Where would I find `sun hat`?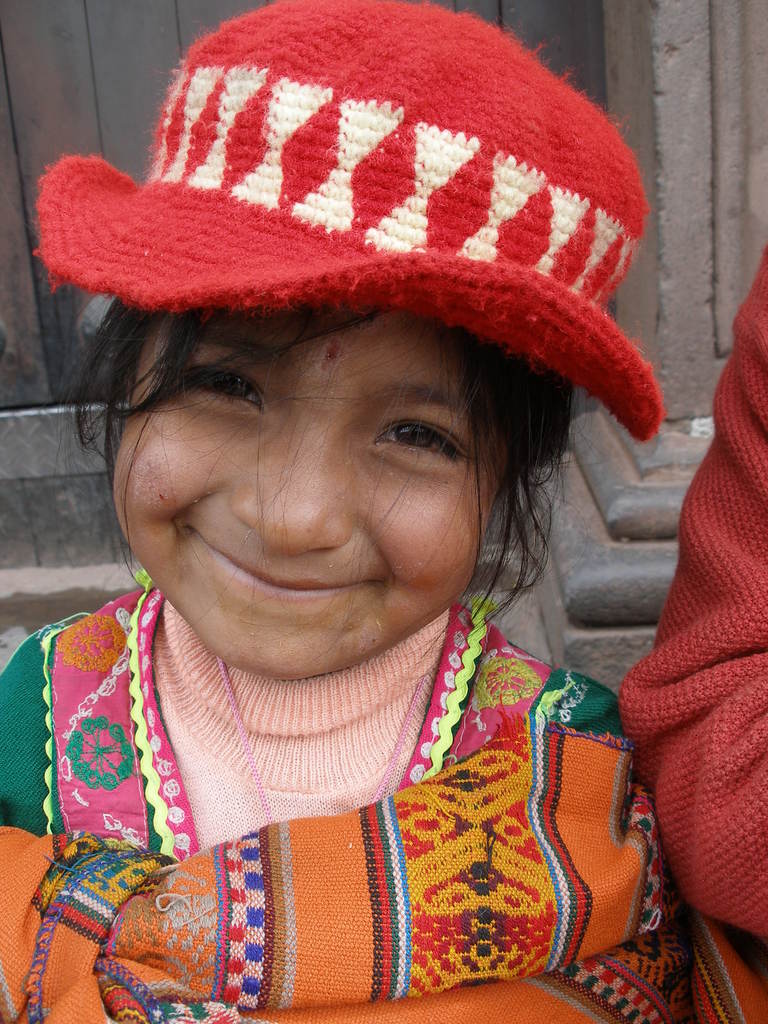
At rect(40, 0, 662, 439).
